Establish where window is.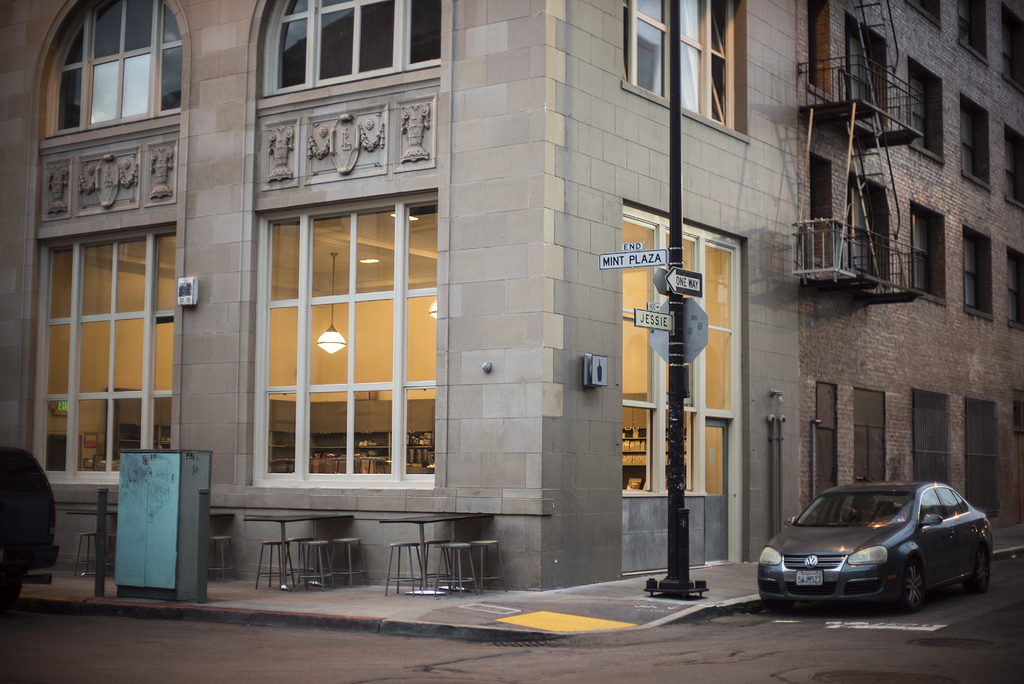
Established at x1=31, y1=221, x2=177, y2=484.
